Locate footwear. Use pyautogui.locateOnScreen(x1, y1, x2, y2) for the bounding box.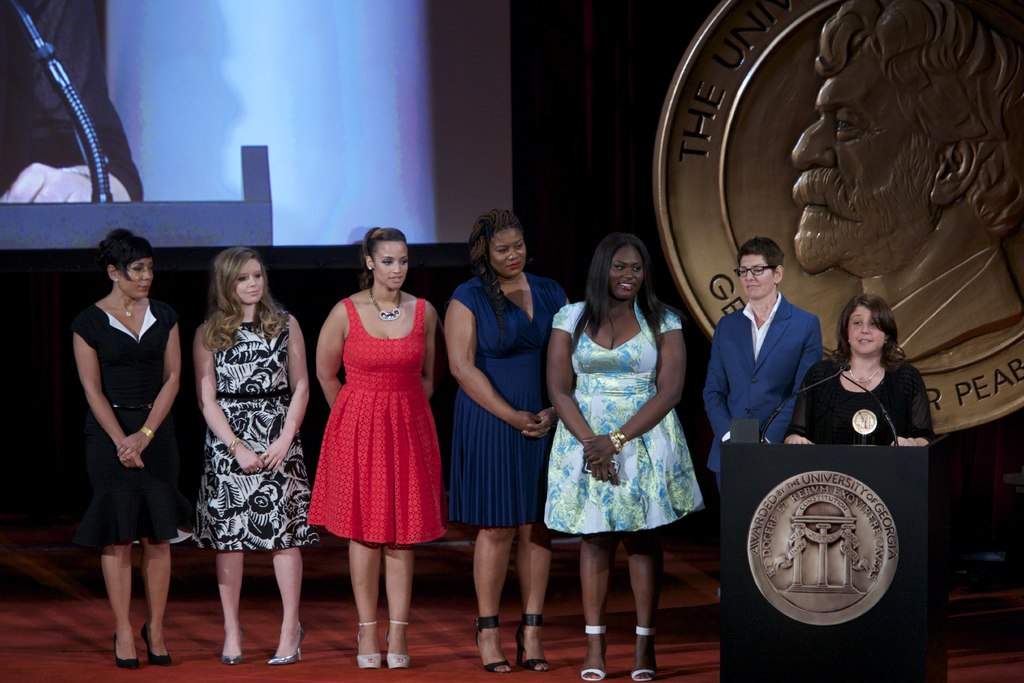
pyautogui.locateOnScreen(268, 622, 300, 666).
